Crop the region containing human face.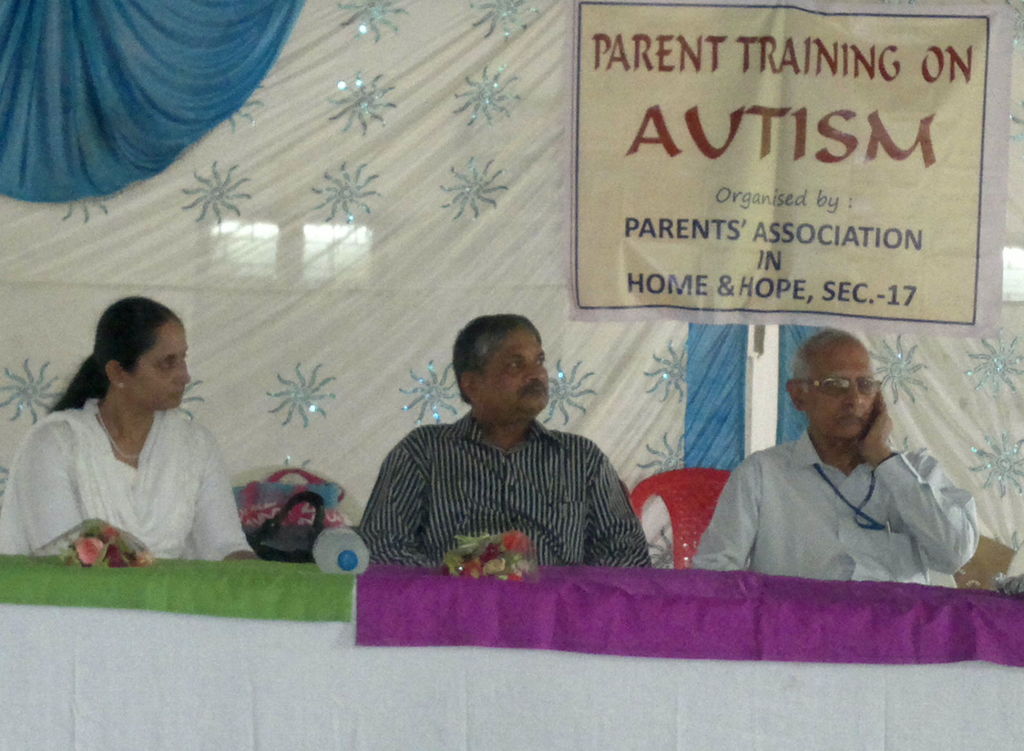
Crop region: [131,317,192,406].
